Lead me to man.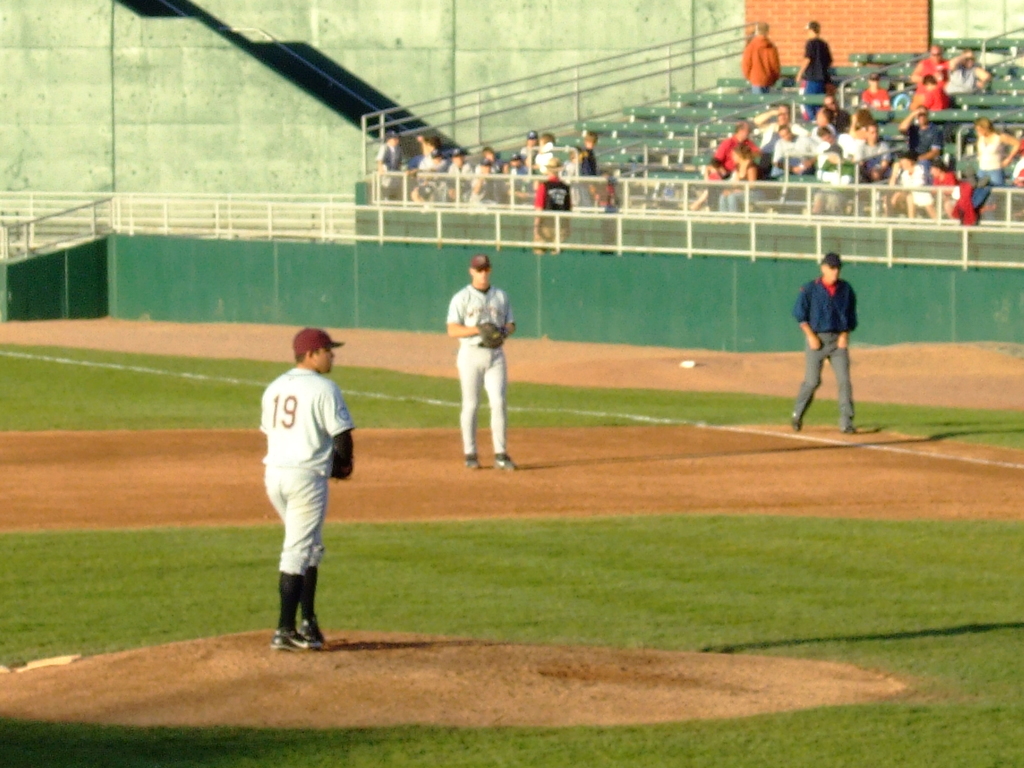
Lead to select_region(977, 121, 1019, 188).
